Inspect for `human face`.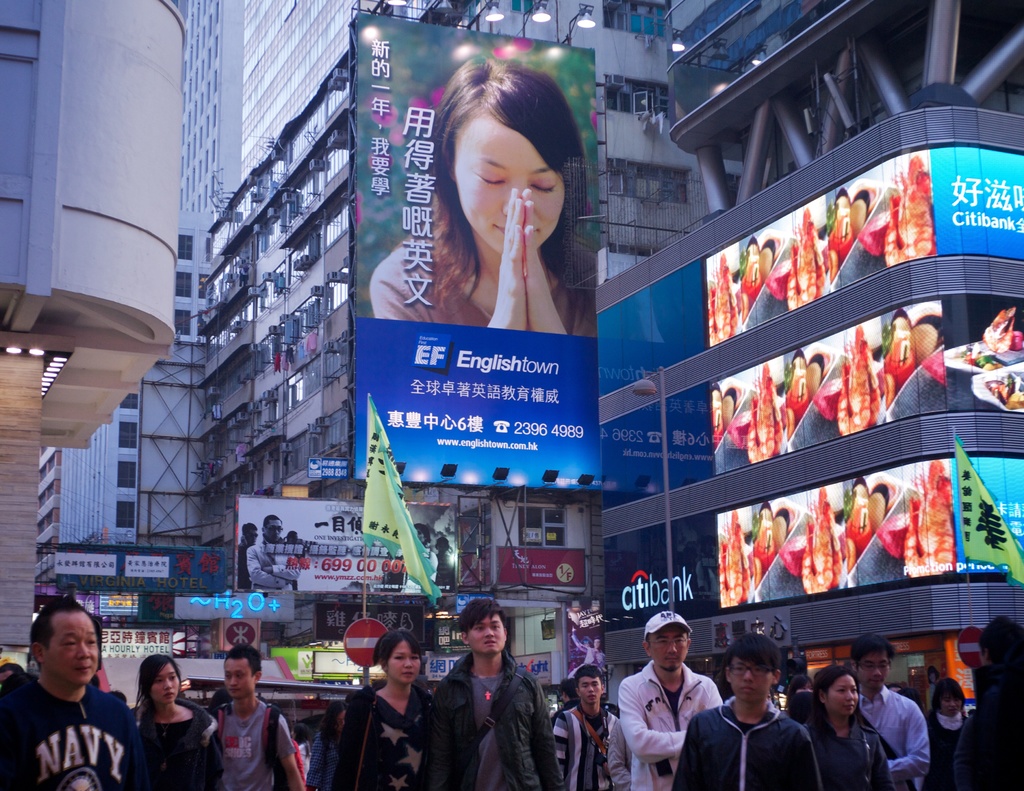
Inspection: (644,623,687,667).
